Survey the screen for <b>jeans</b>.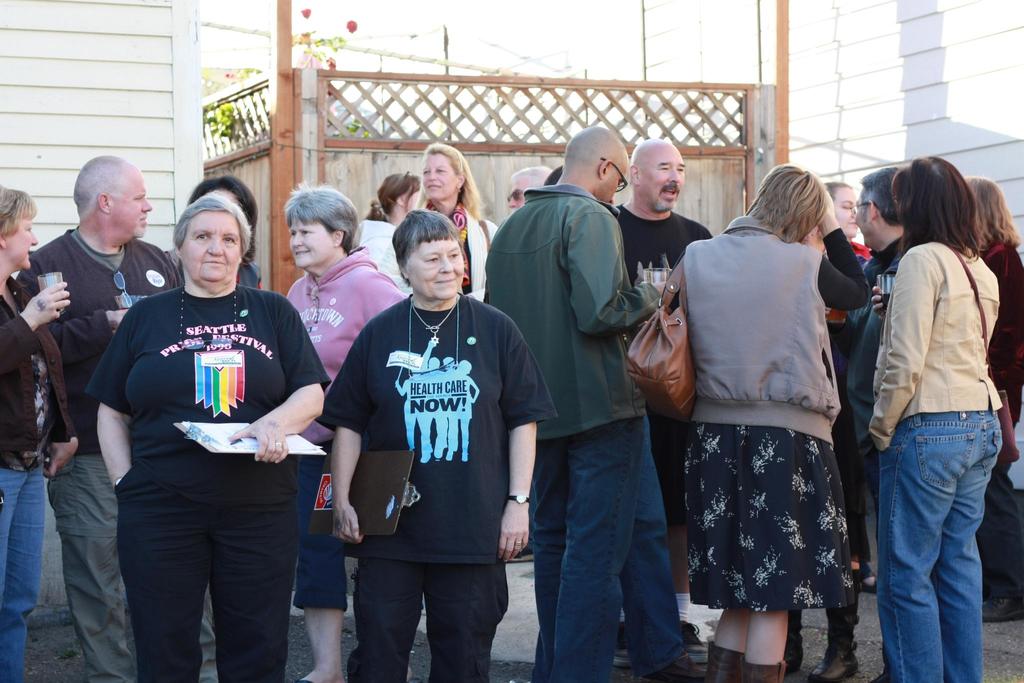
Survey found: crop(615, 421, 685, 677).
